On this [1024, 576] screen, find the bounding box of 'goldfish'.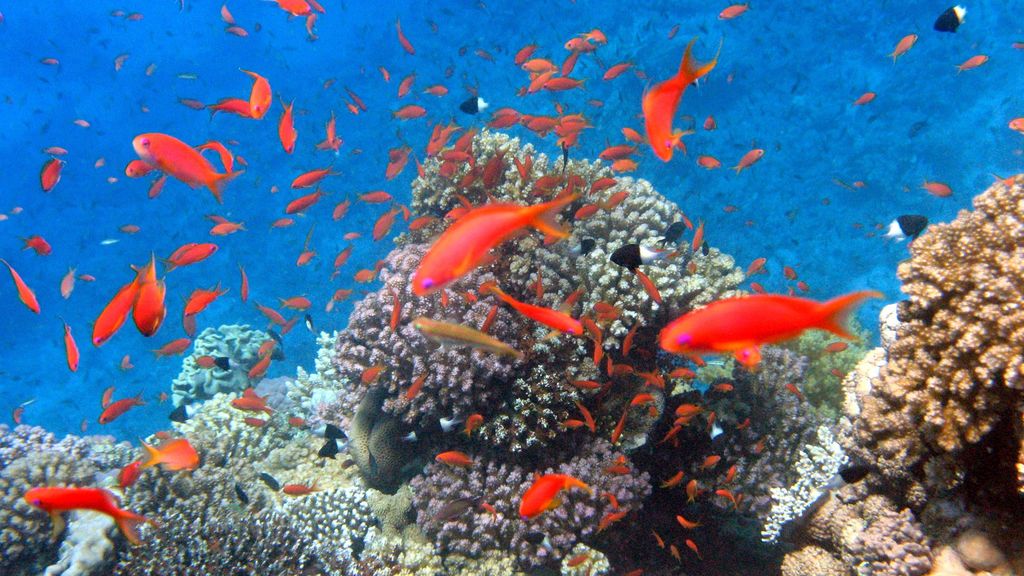
Bounding box: bbox=(386, 284, 402, 331).
